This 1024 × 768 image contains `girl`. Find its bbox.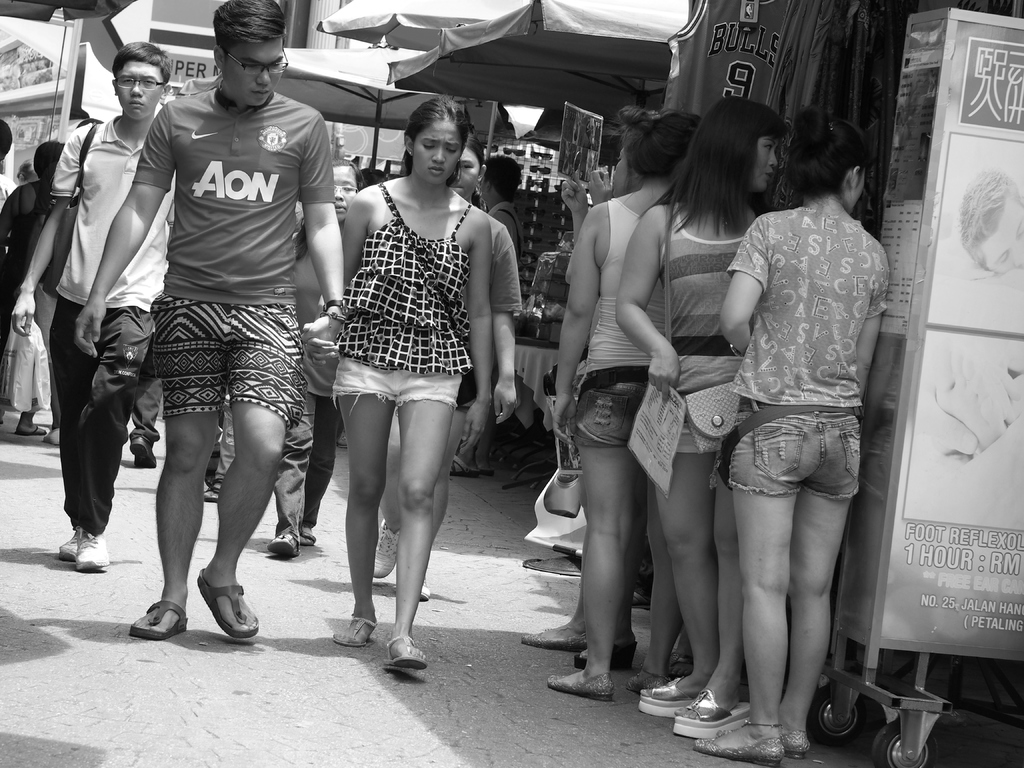
[303,95,491,669].
